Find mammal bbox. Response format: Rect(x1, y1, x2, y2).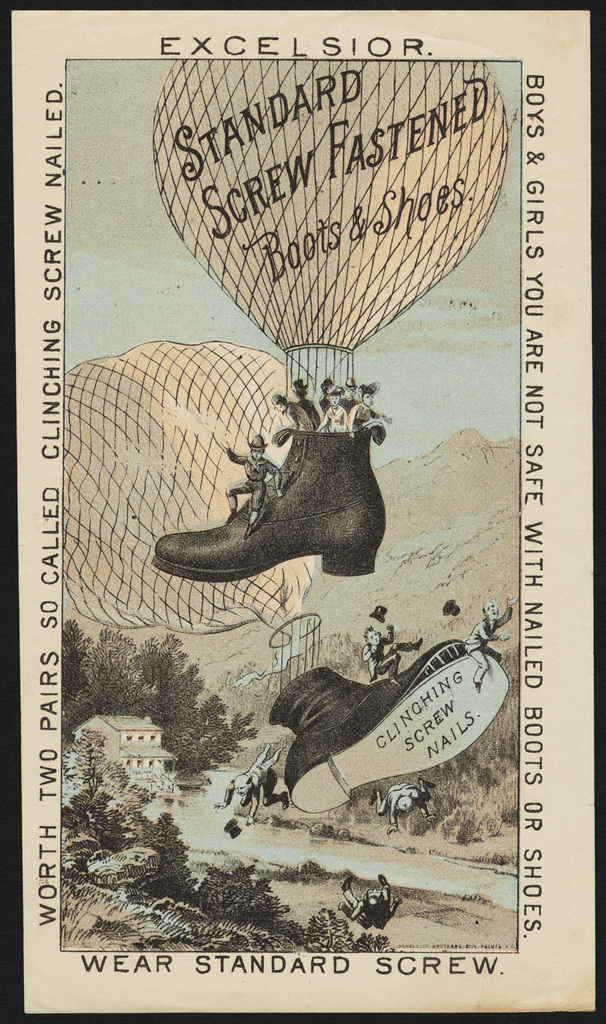
Rect(341, 873, 399, 924).
